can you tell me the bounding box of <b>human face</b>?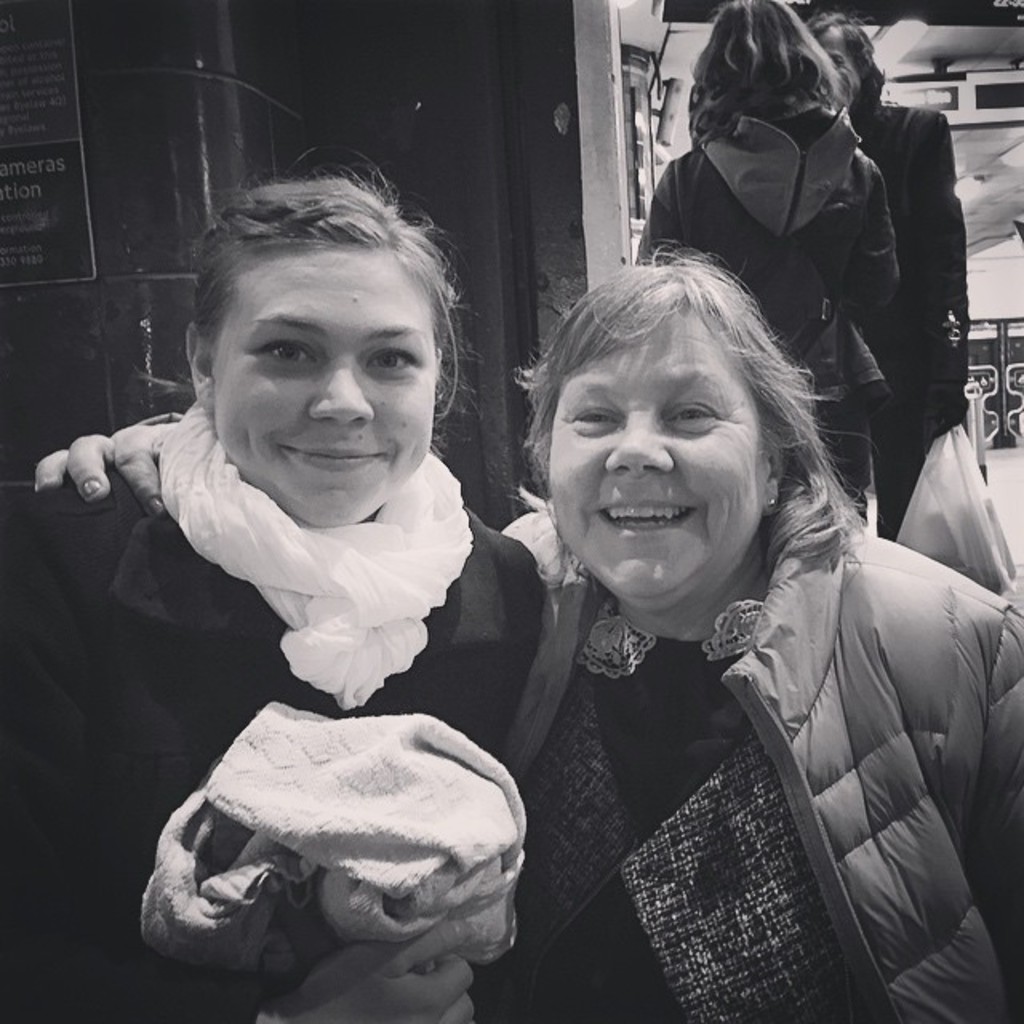
box=[819, 27, 870, 96].
